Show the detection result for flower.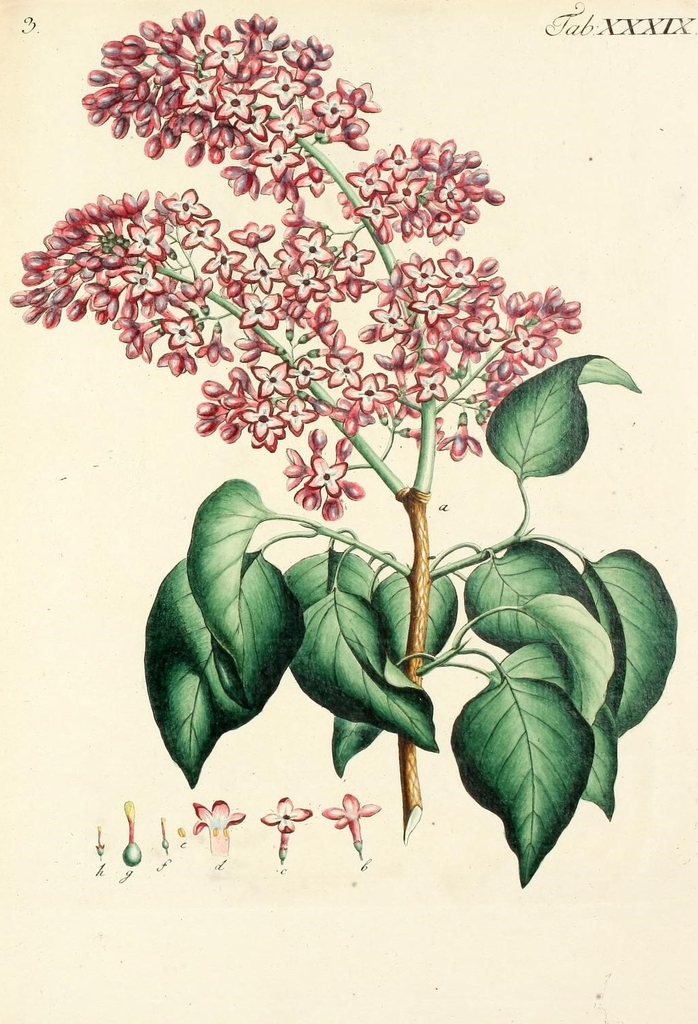
select_region(397, 256, 446, 291).
